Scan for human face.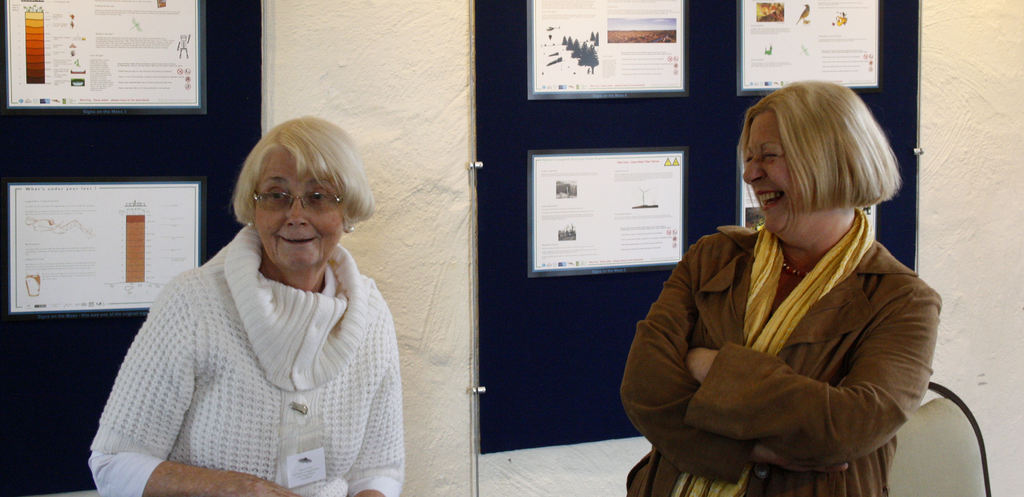
Scan result: (left=255, top=150, right=346, bottom=275).
